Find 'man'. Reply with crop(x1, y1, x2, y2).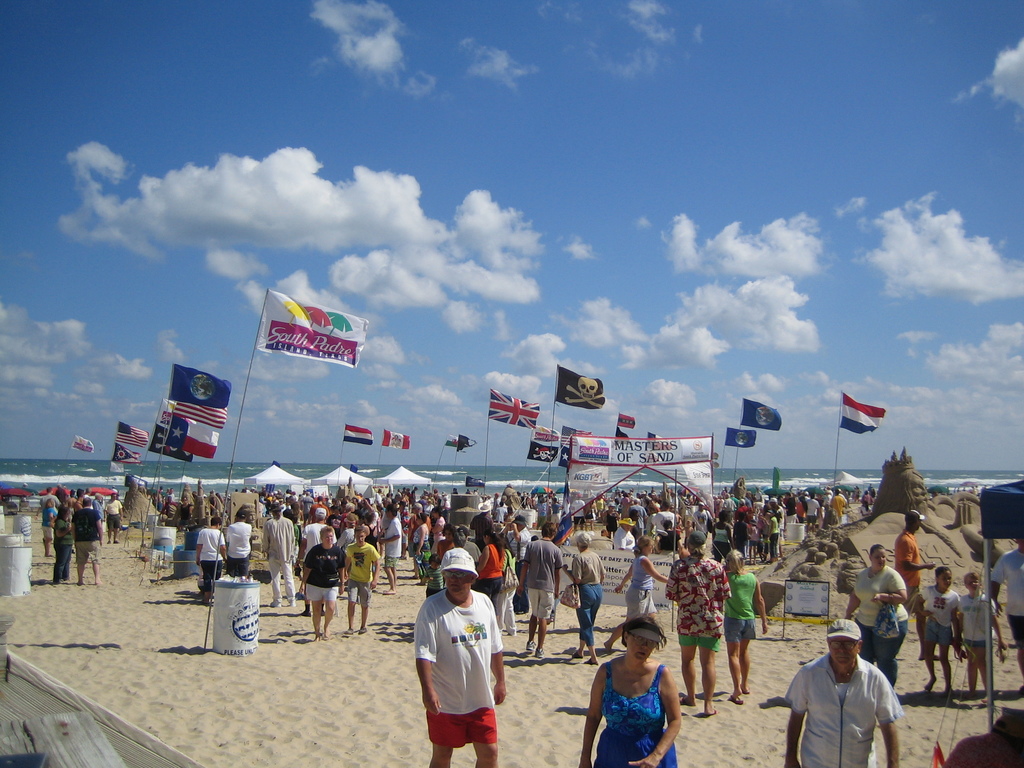
crop(802, 494, 820, 535).
